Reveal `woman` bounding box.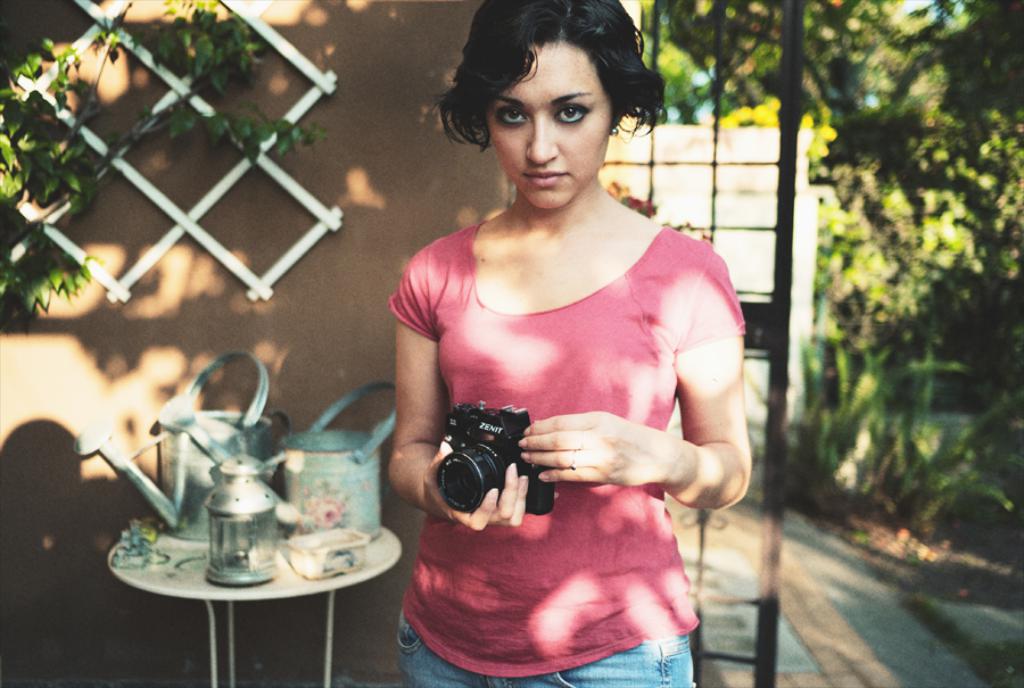
Revealed: 358/8/738/673.
